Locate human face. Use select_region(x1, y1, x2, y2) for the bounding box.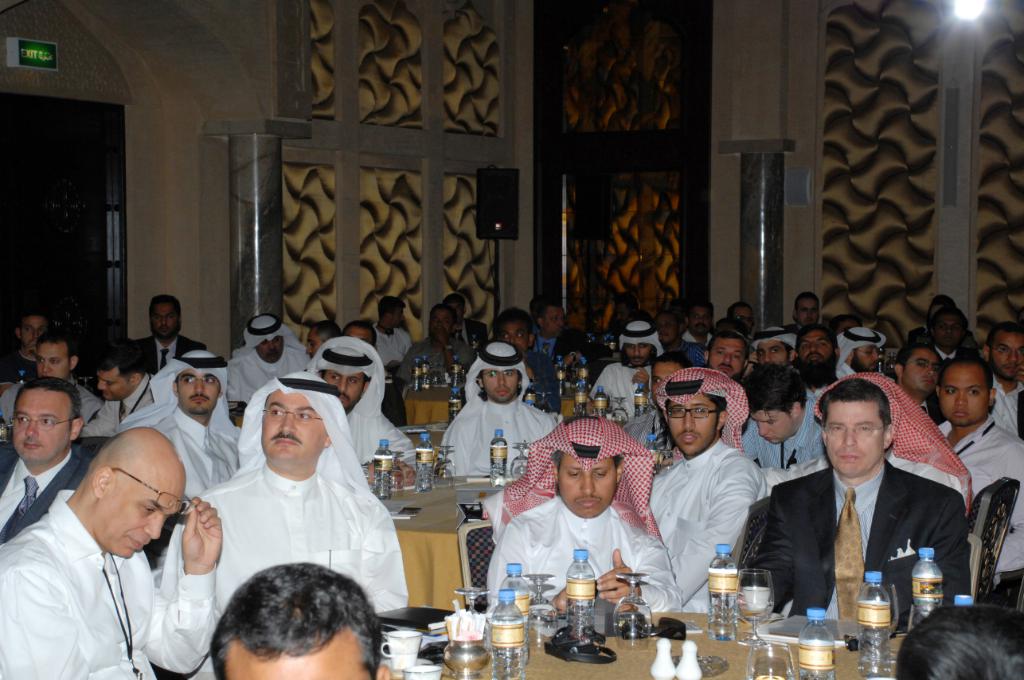
select_region(178, 369, 217, 412).
